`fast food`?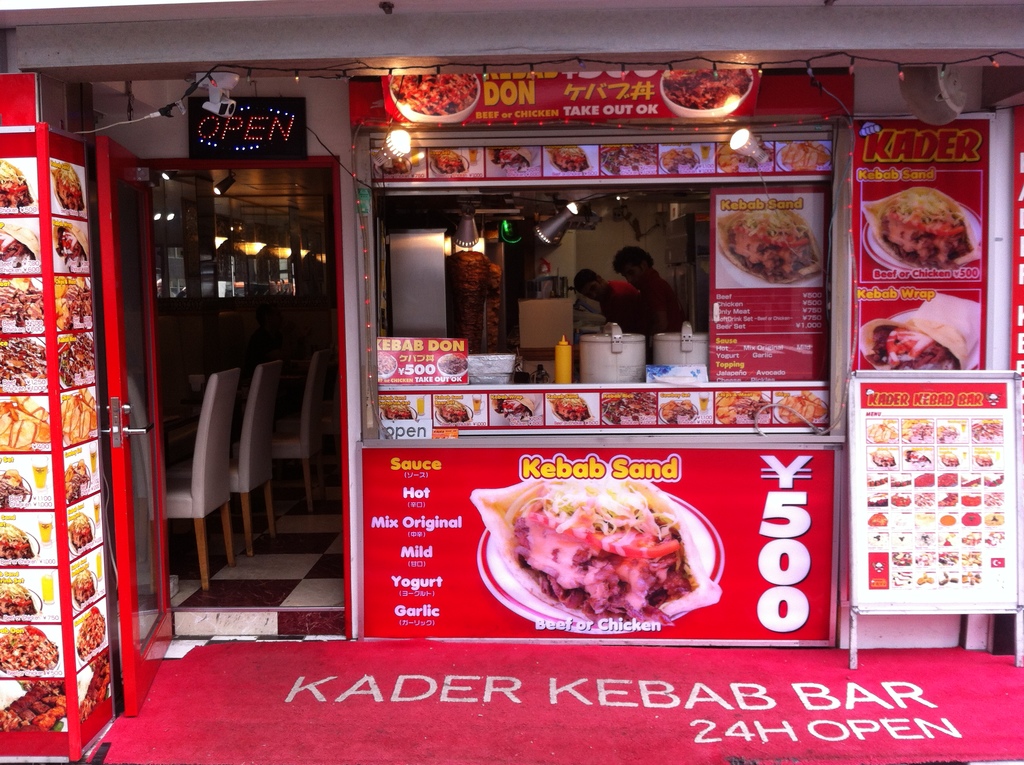
[666,69,756,104]
